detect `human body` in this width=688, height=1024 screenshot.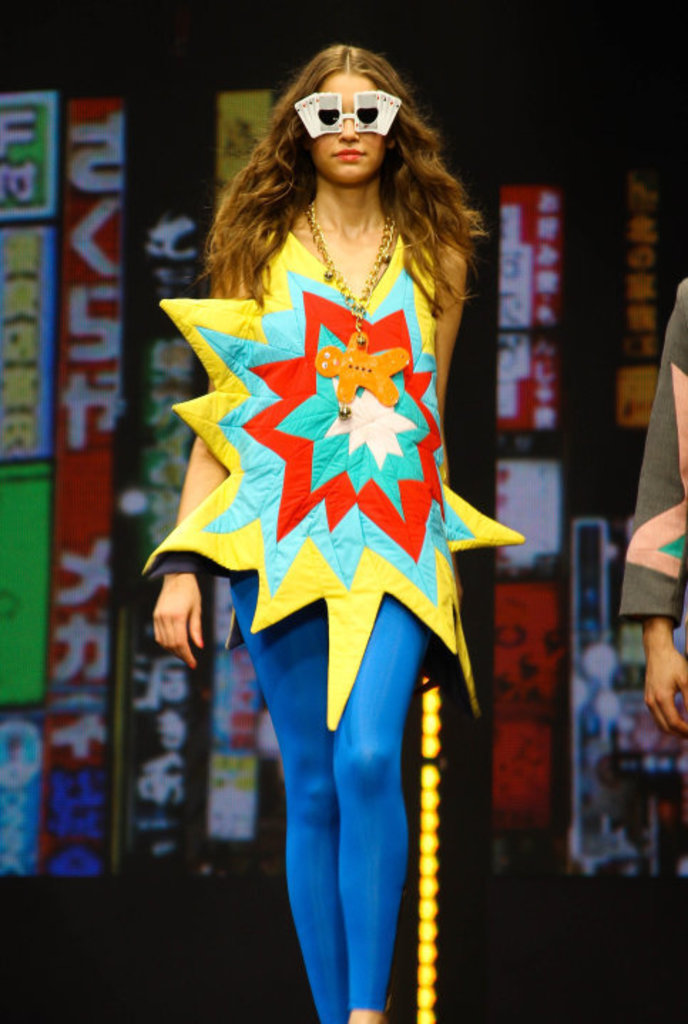
Detection: [618,279,687,741].
